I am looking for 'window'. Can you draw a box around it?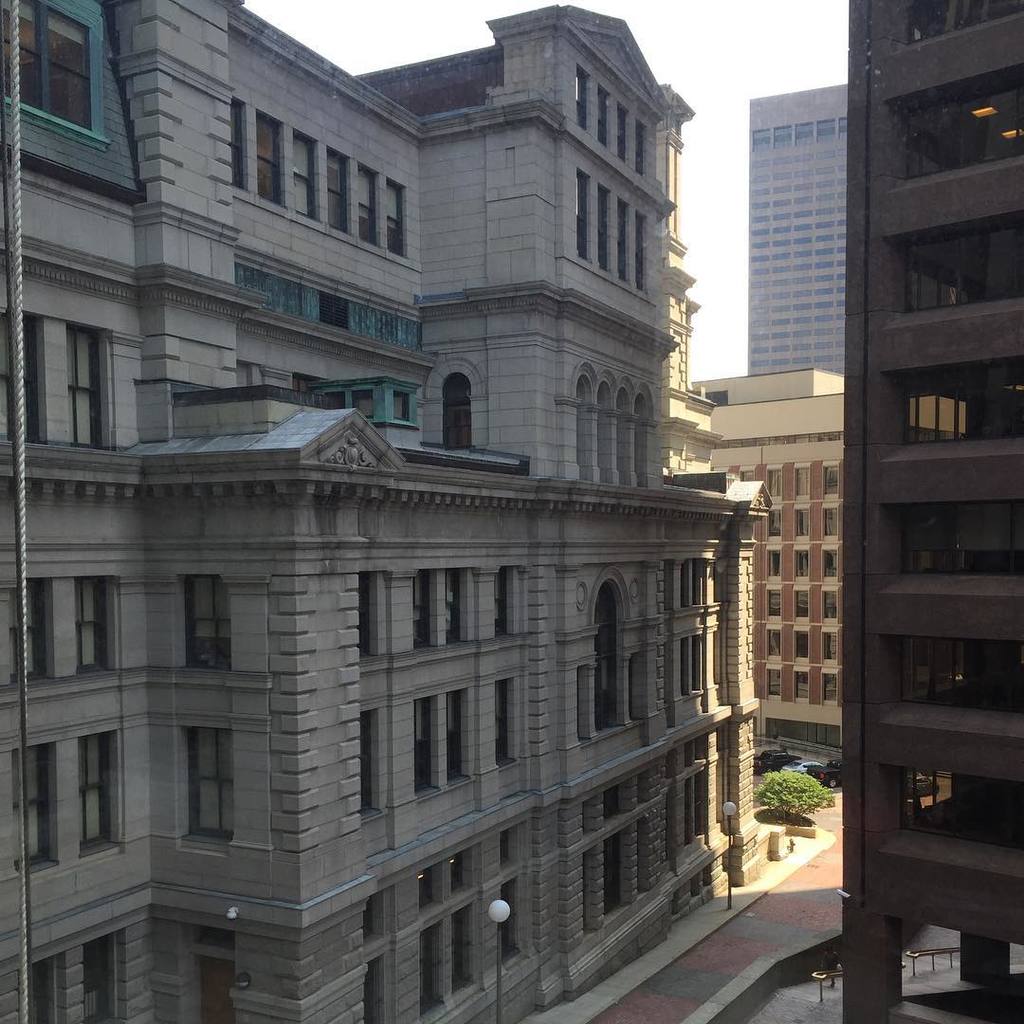
Sure, the bounding box is [490, 576, 513, 638].
